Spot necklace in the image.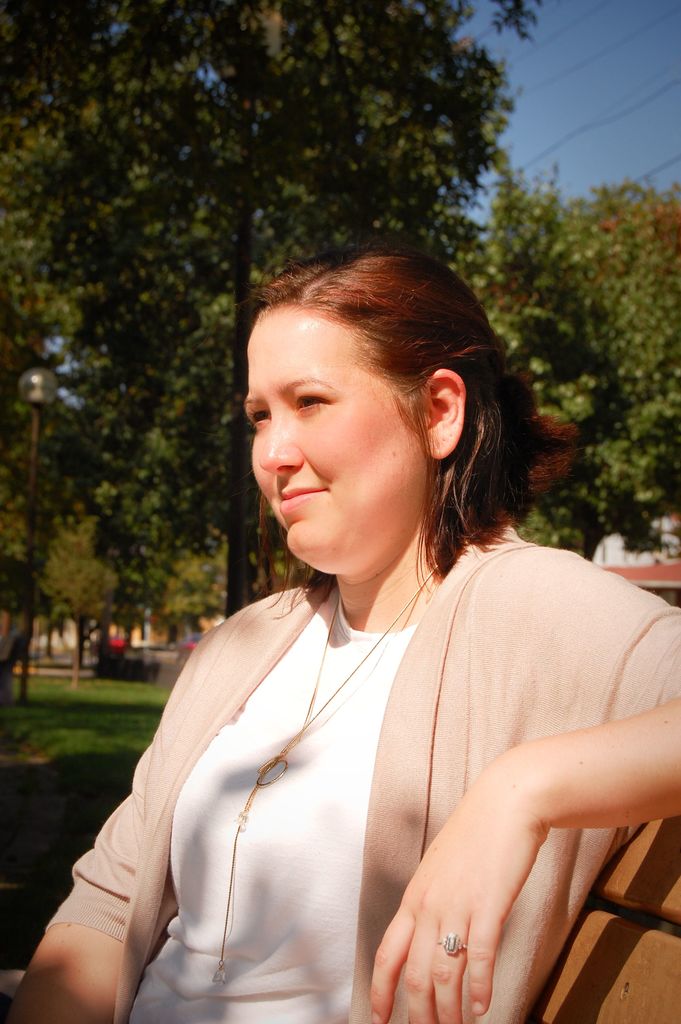
necklace found at 211:560:441:974.
